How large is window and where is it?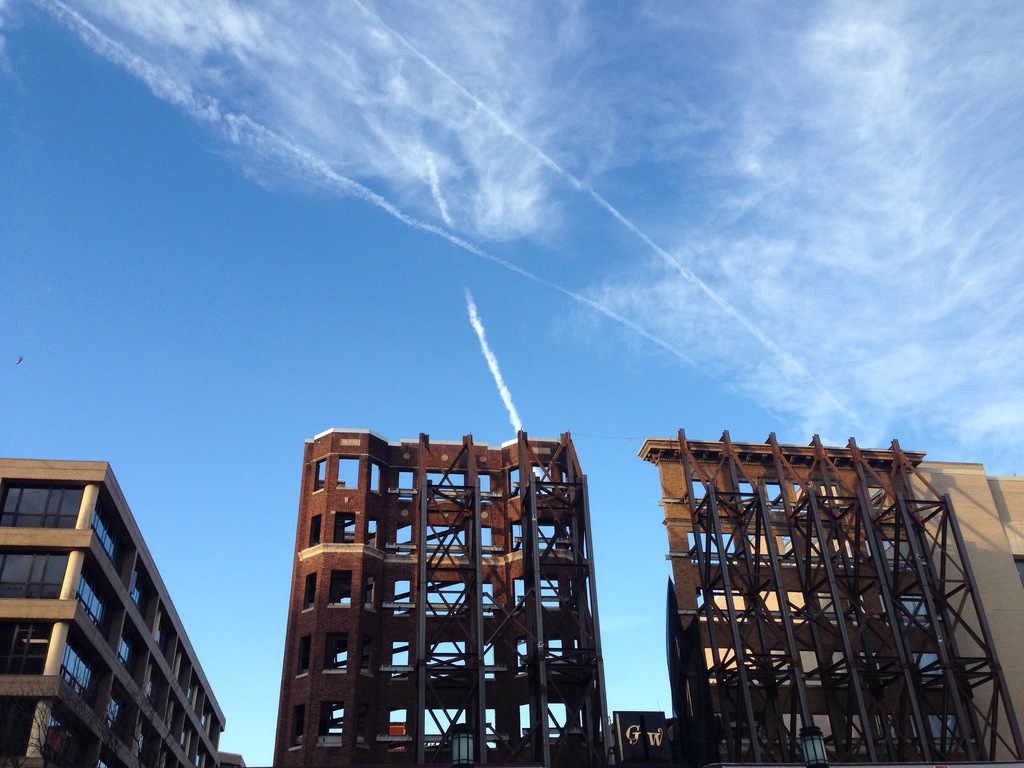
Bounding box: box=[145, 669, 157, 715].
